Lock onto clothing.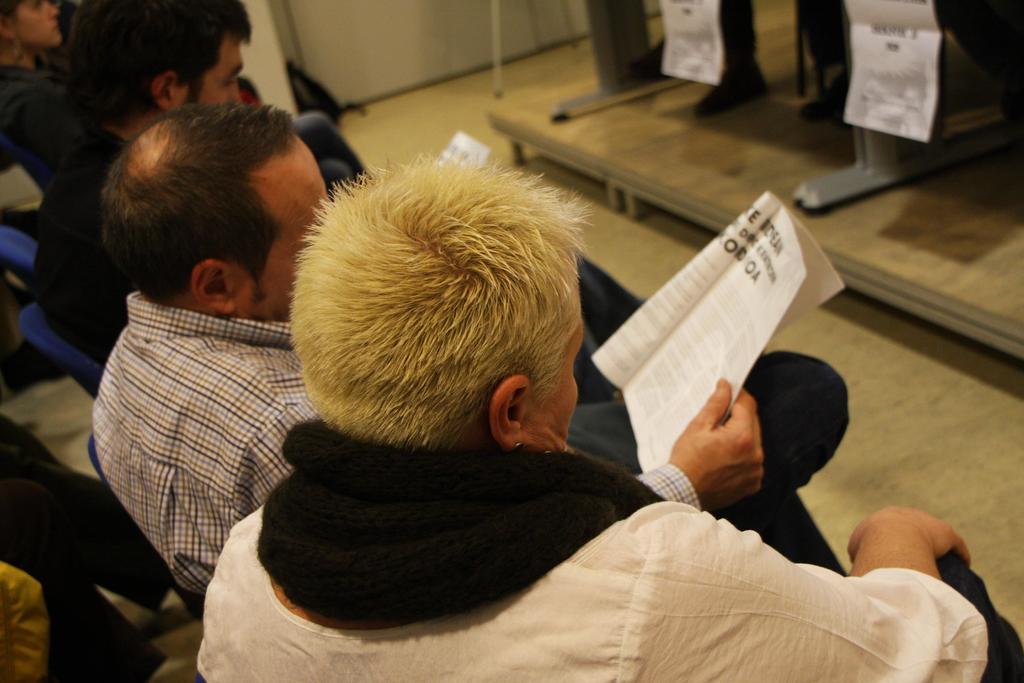
Locked: {"left": 23, "top": 159, "right": 141, "bottom": 363}.
